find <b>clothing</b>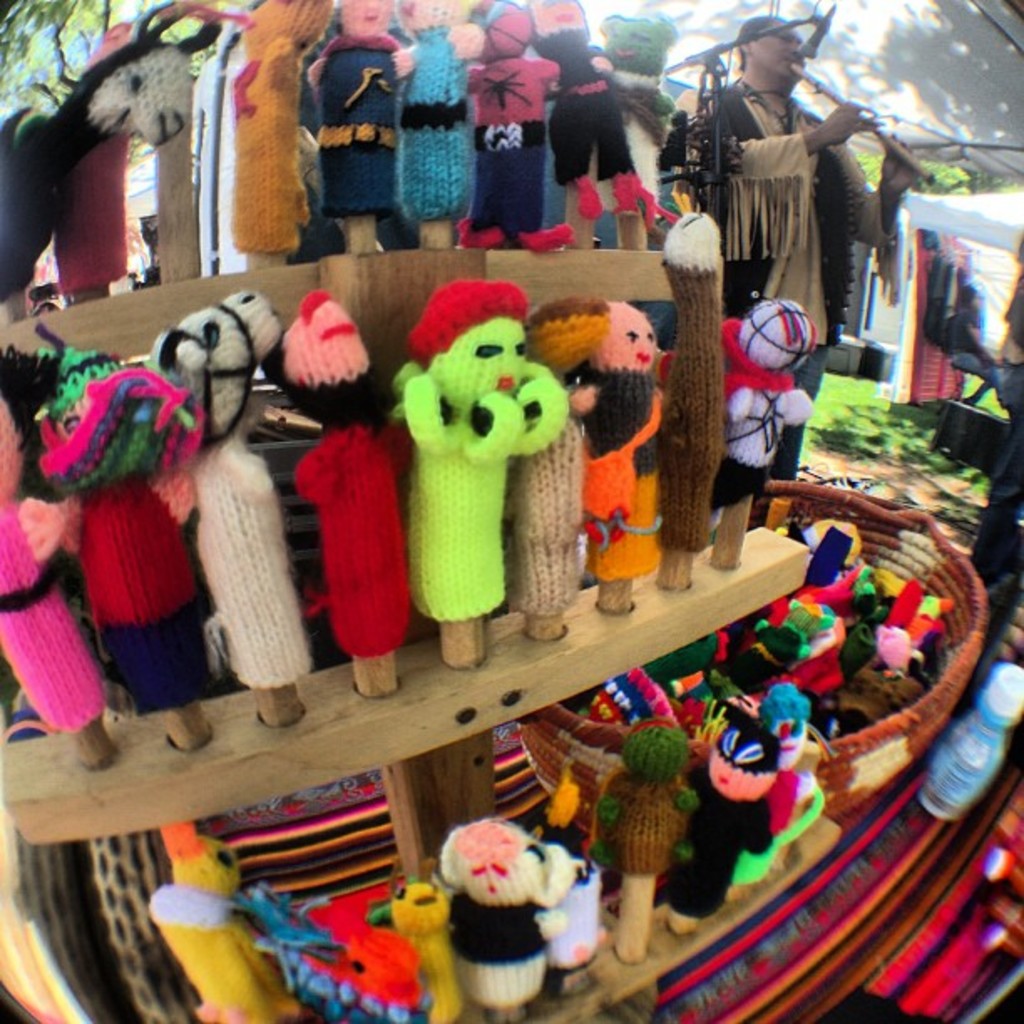
crop(224, 57, 310, 253)
